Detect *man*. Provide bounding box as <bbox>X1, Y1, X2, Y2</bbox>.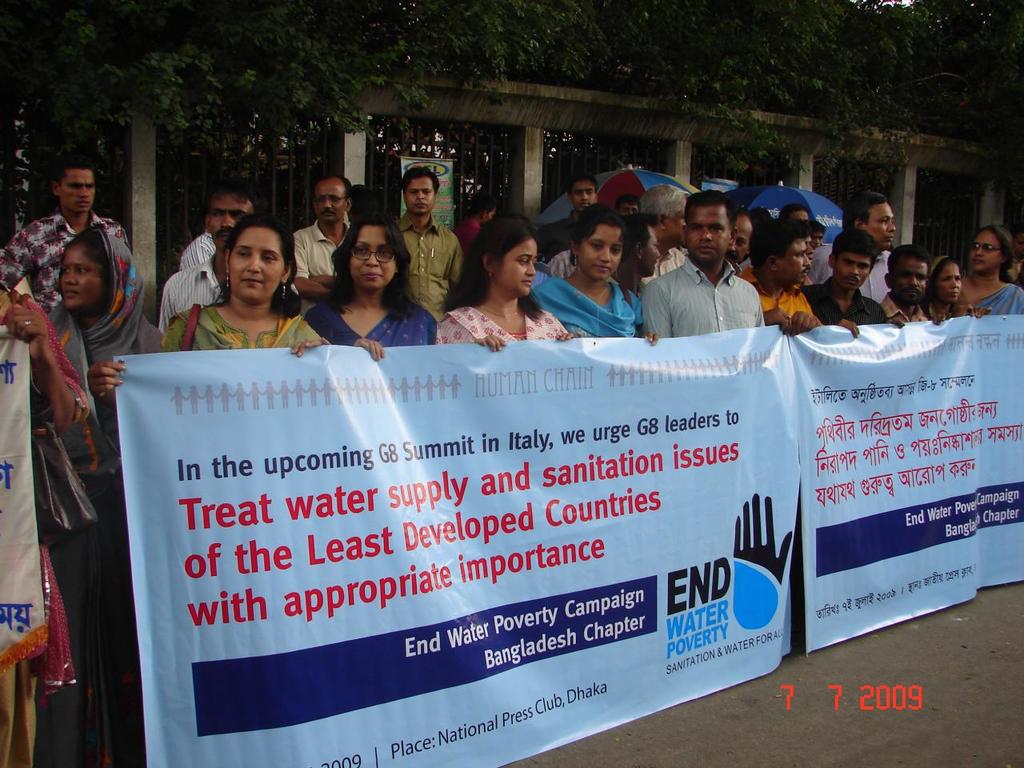
<bbox>562, 164, 597, 212</bbox>.
